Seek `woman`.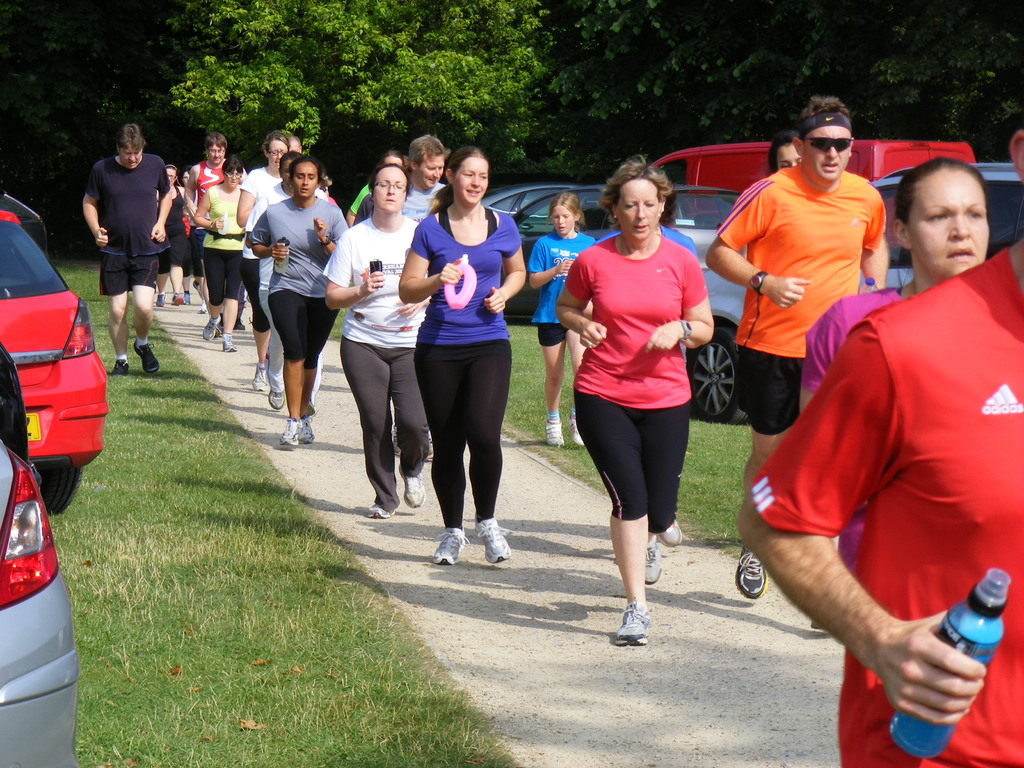
<bbox>234, 131, 291, 385</bbox>.
